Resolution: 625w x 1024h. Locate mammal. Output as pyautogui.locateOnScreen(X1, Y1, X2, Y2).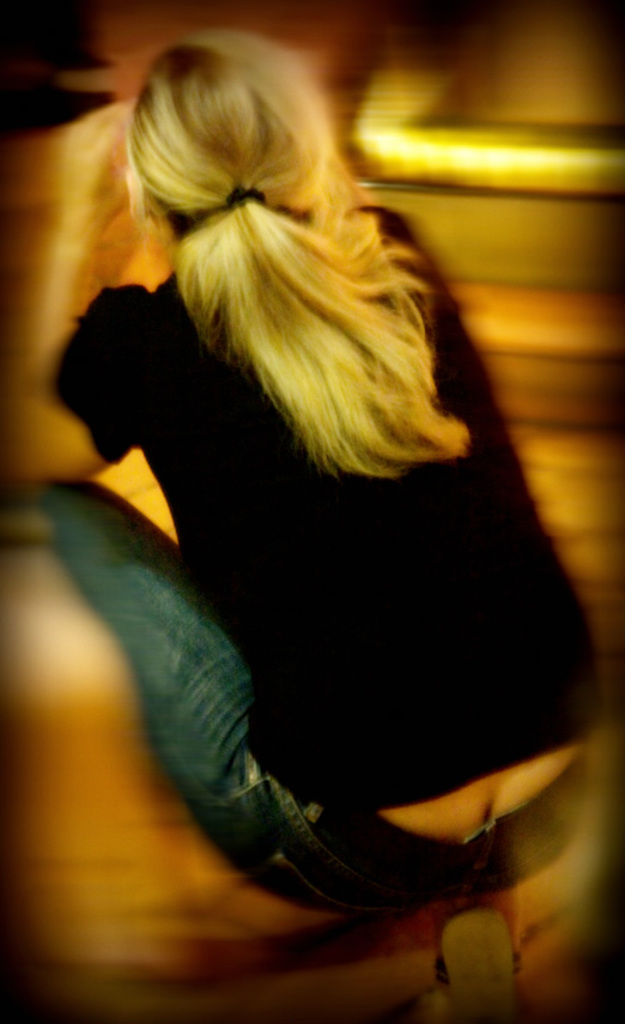
pyautogui.locateOnScreen(37, 59, 580, 835).
